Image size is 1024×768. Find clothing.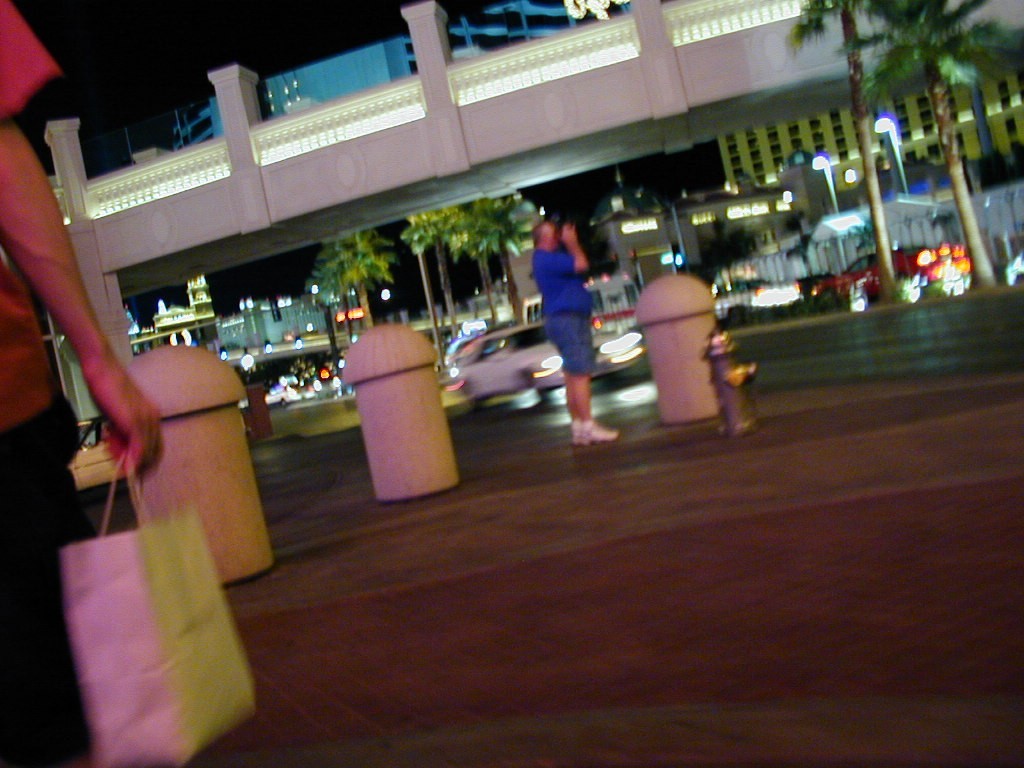
bbox=[534, 216, 612, 393].
